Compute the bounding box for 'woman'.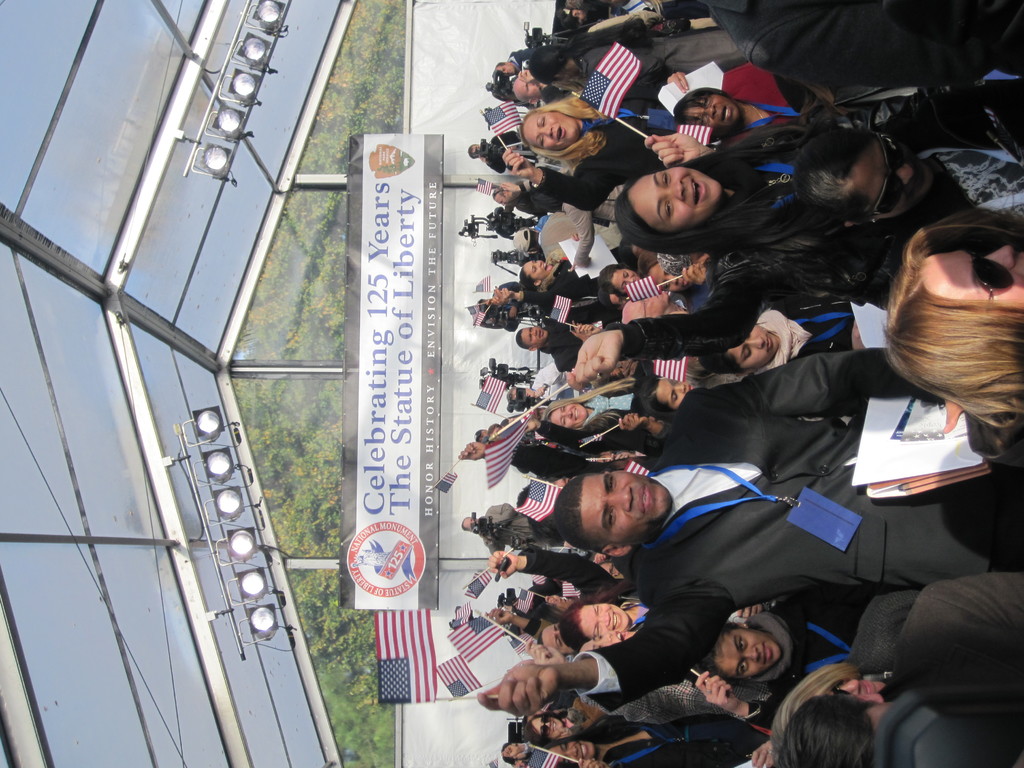
detection(684, 586, 898, 743).
